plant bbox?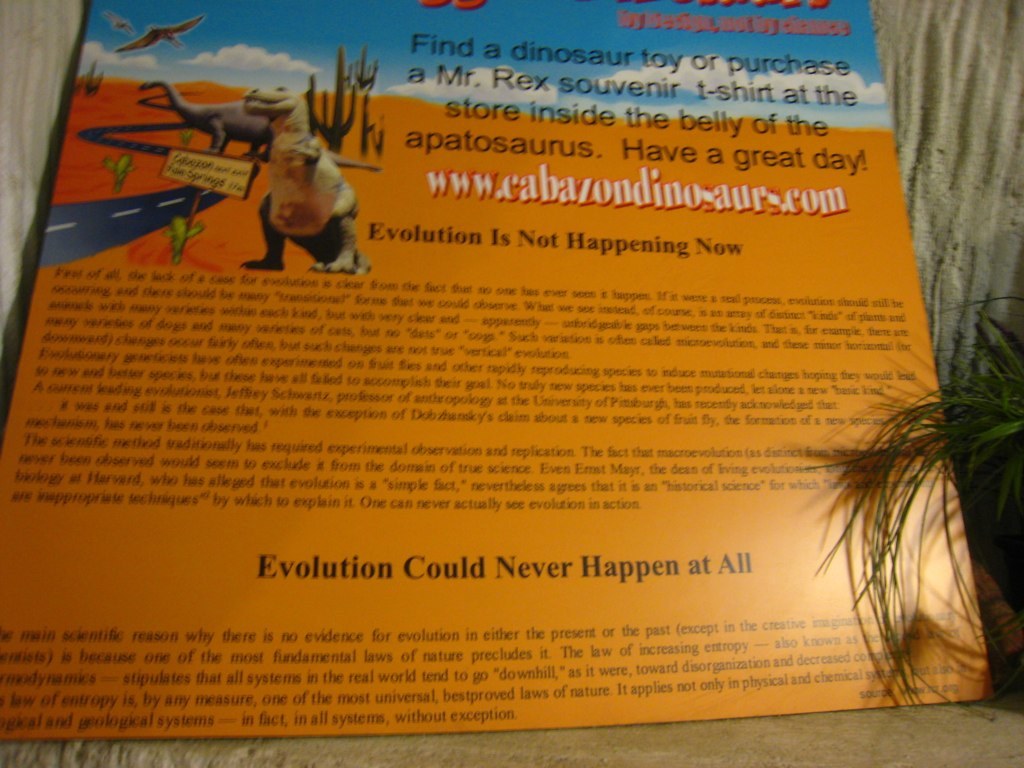
802 271 1023 717
